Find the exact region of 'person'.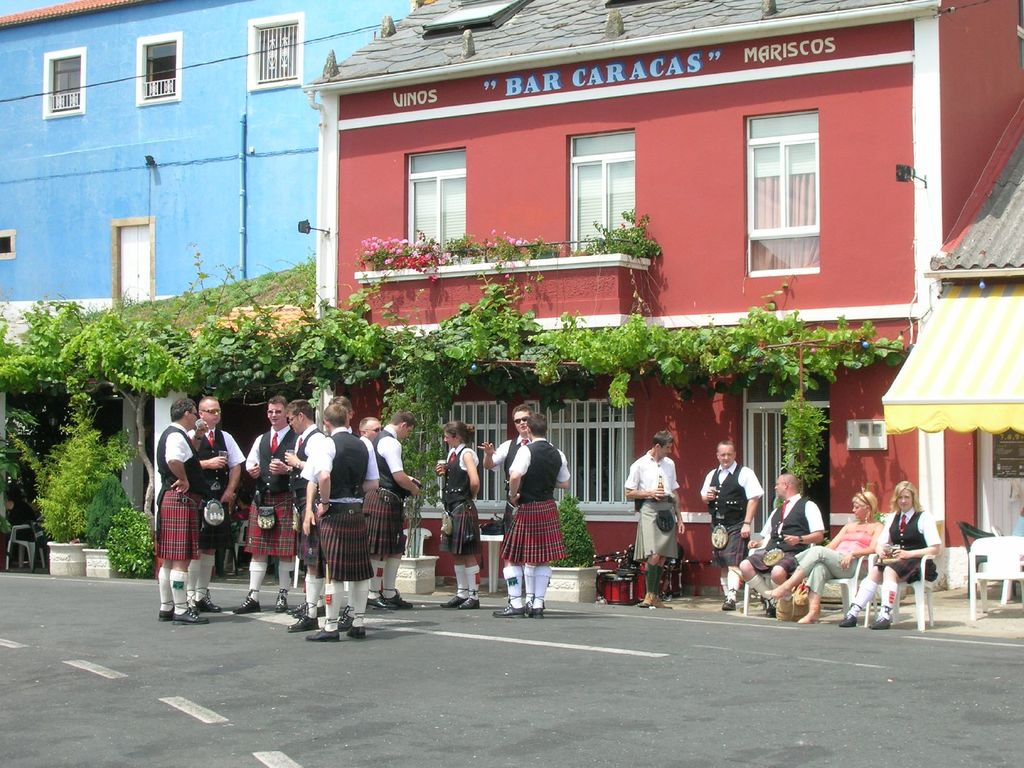
Exact region: locate(700, 441, 753, 609).
